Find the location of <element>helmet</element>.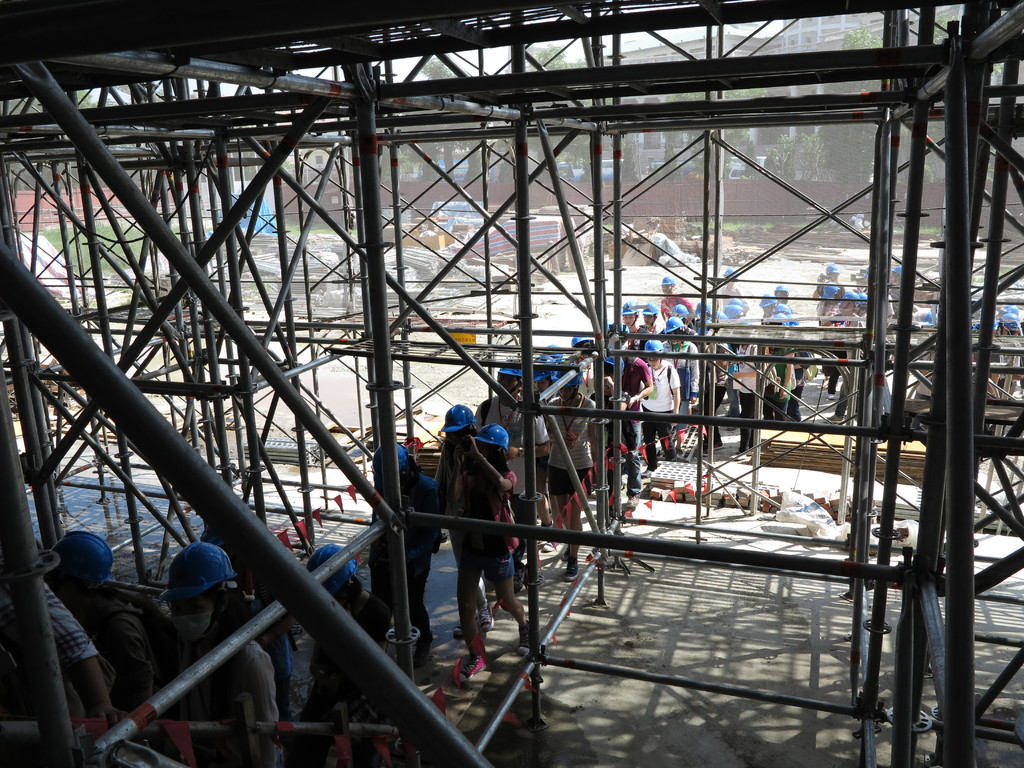
Location: [300, 545, 368, 598].
